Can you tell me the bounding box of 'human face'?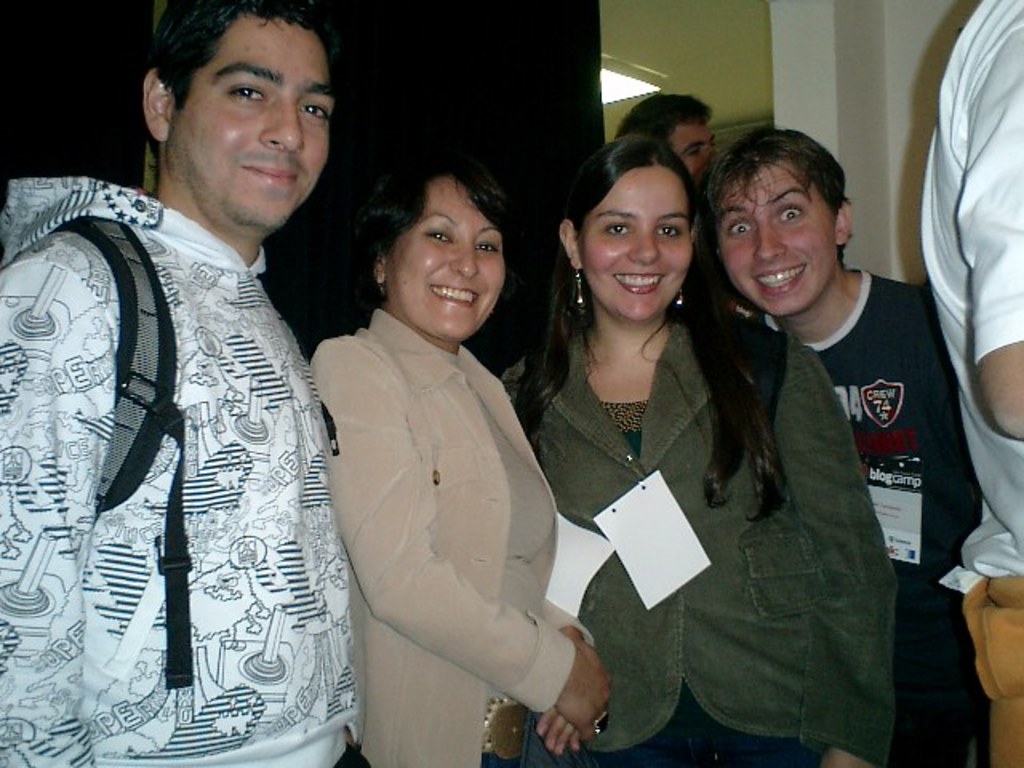
720:165:842:315.
